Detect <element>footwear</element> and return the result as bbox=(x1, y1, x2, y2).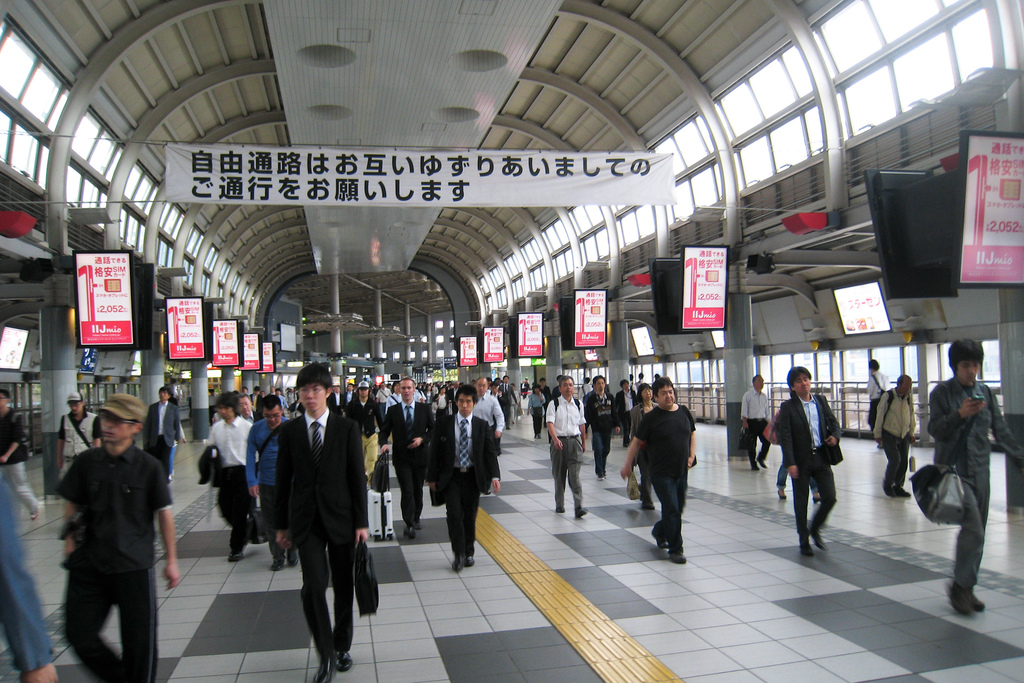
bbox=(945, 584, 971, 614).
